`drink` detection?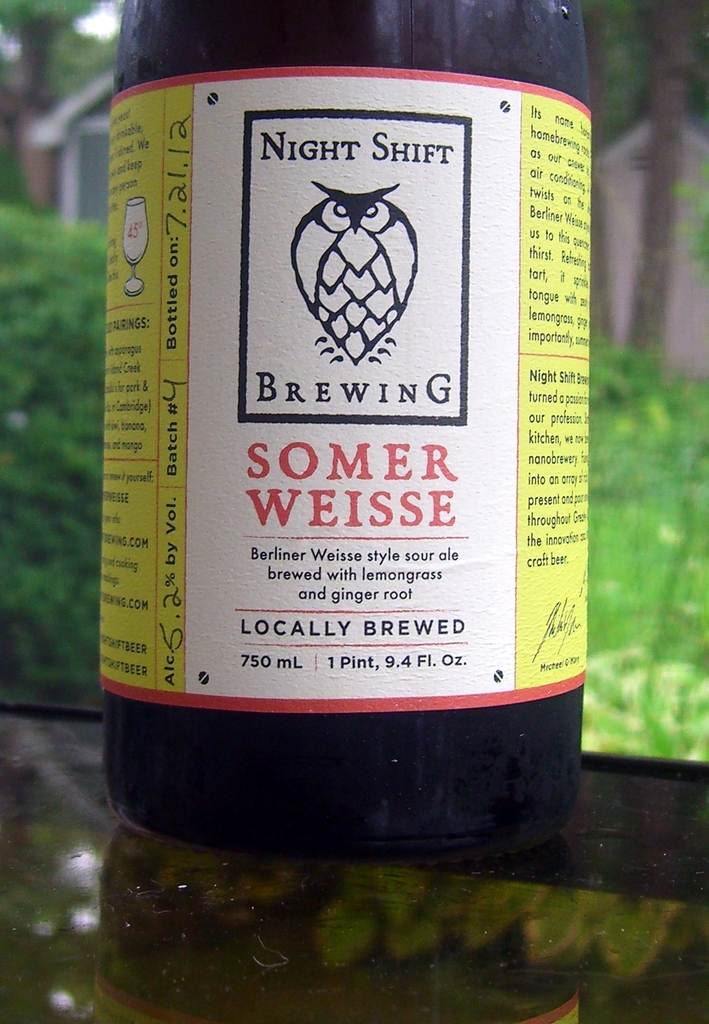
box=[67, 33, 612, 866]
